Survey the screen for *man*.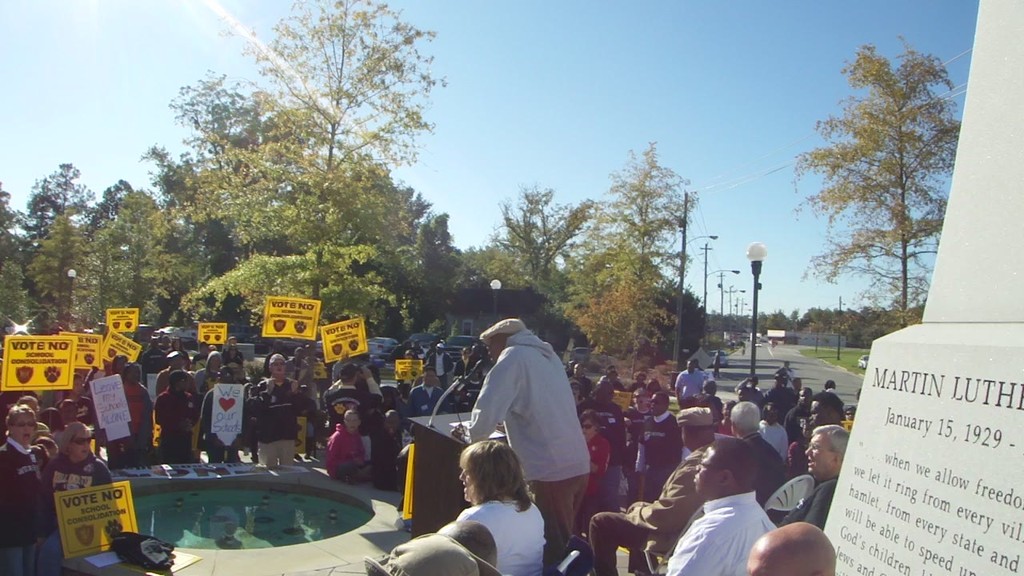
Survey found: BBox(381, 410, 413, 454).
